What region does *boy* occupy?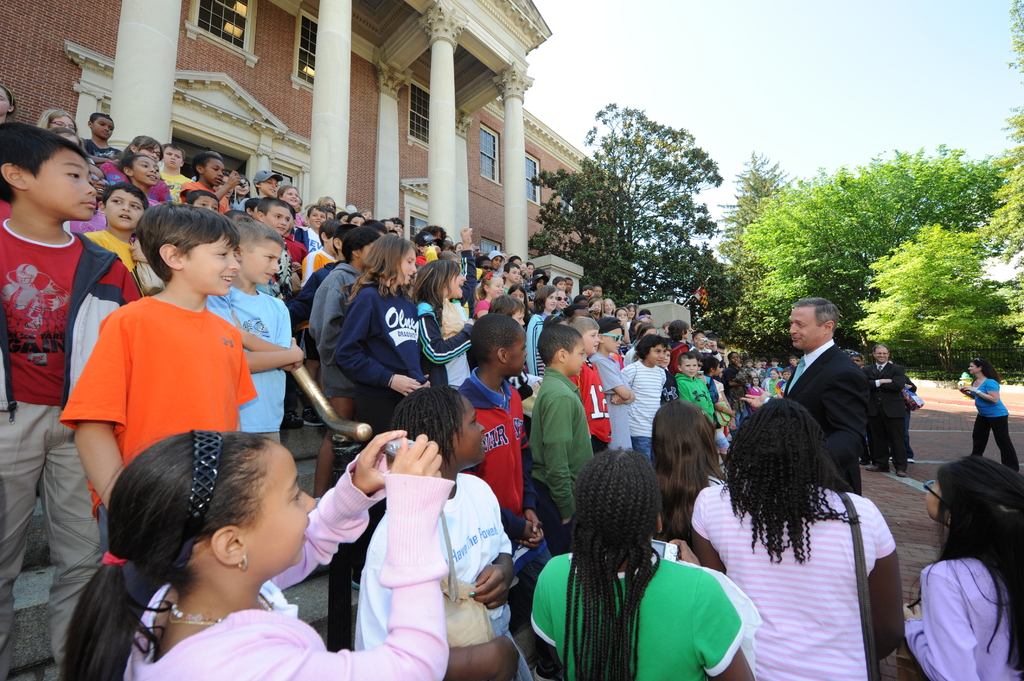
[678,348,721,426].
